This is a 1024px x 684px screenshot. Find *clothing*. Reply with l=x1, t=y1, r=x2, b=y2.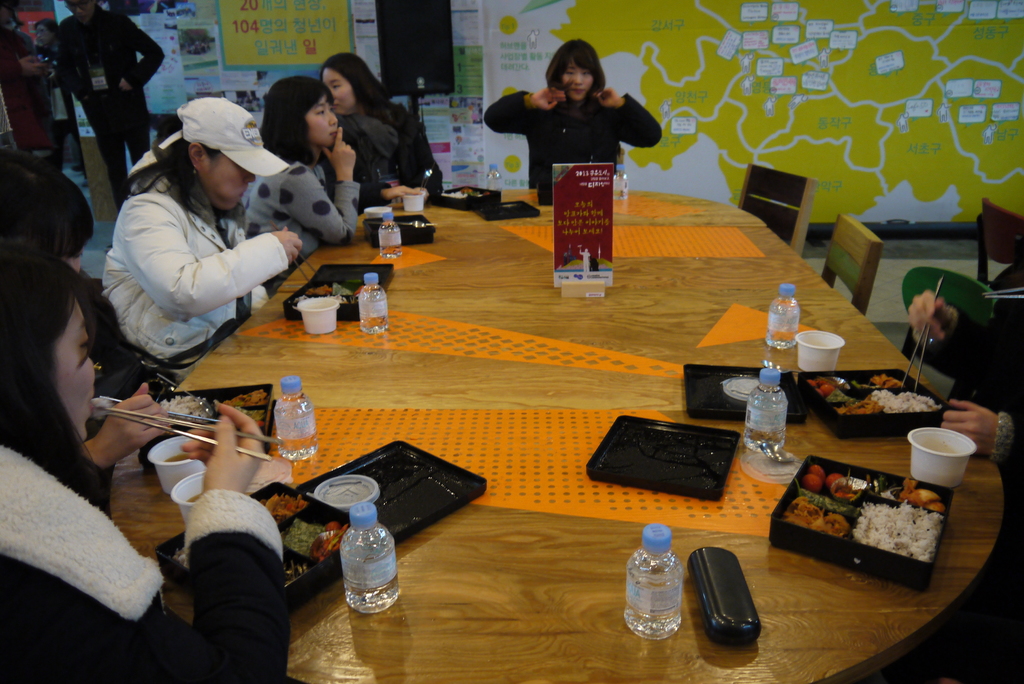
l=328, t=91, r=444, b=227.
